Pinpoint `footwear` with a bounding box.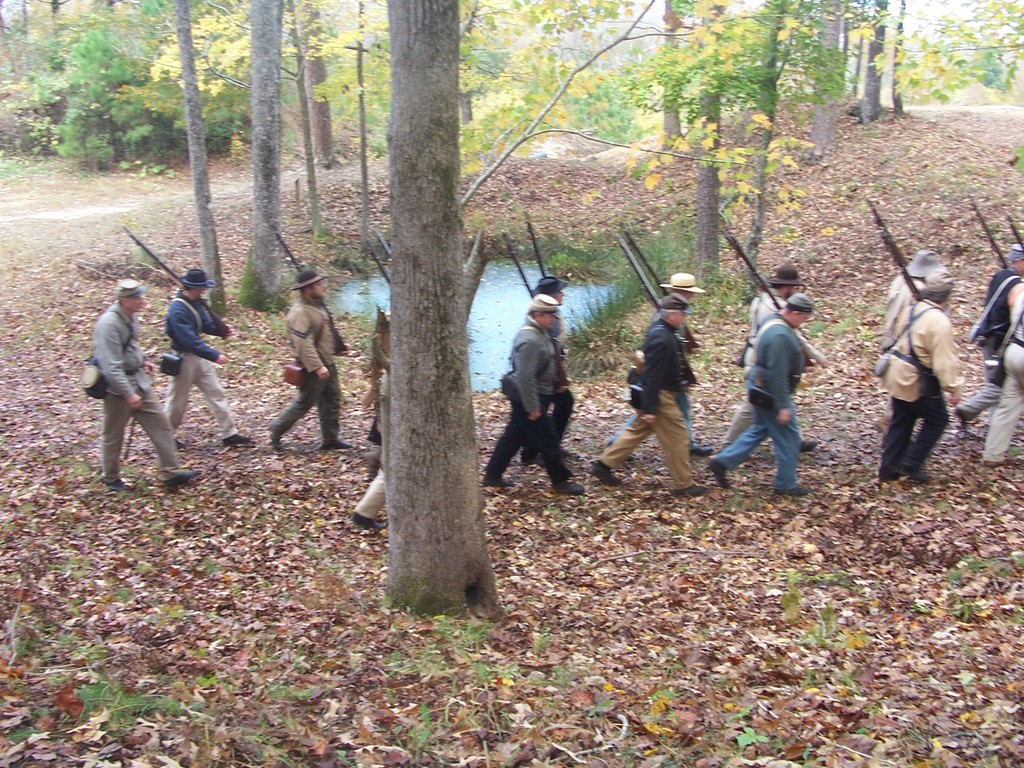
bbox=(609, 440, 636, 461).
